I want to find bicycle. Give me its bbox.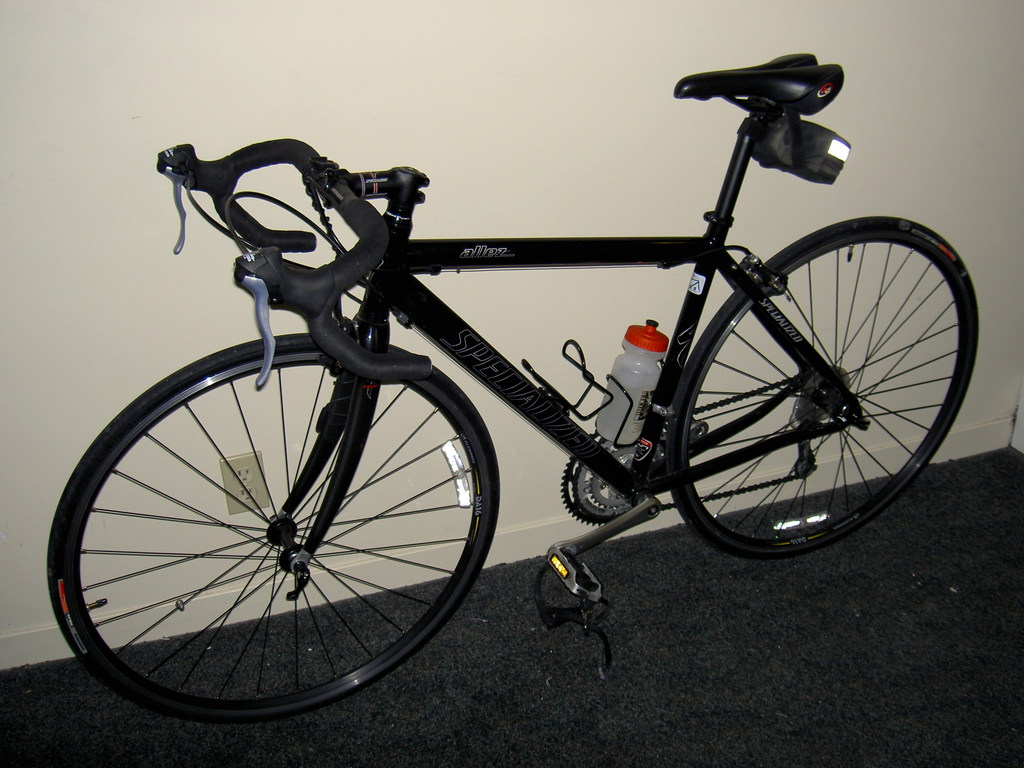
{"x1": 45, "y1": 51, "x2": 979, "y2": 719}.
